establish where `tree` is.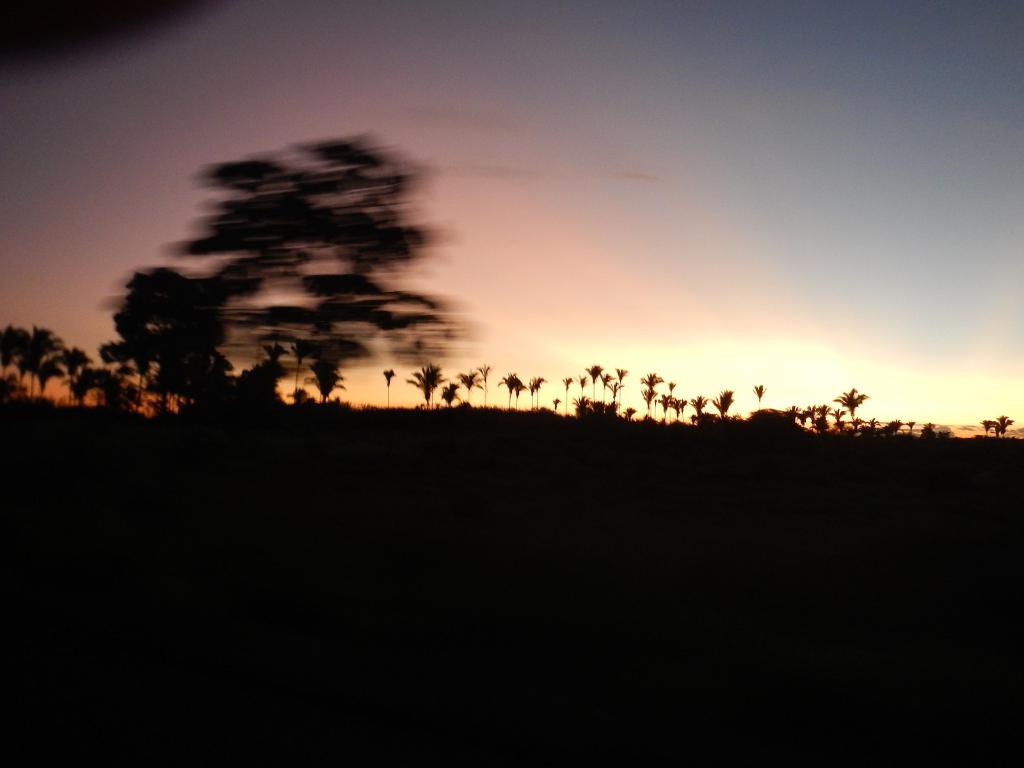
Established at (552,397,562,412).
